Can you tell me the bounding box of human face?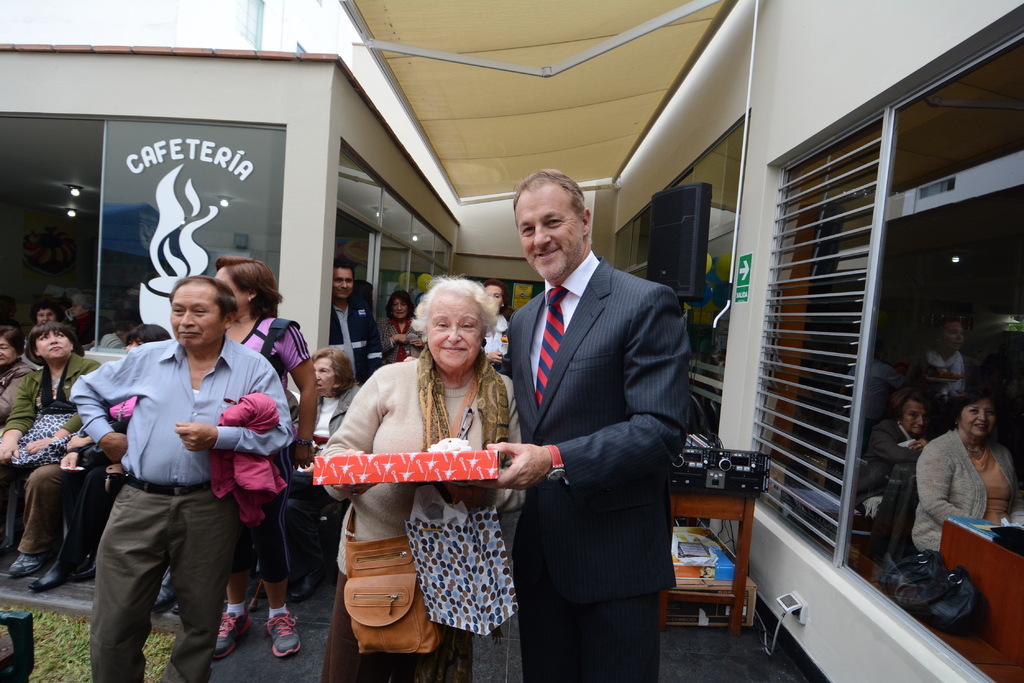
box=[513, 182, 583, 280].
